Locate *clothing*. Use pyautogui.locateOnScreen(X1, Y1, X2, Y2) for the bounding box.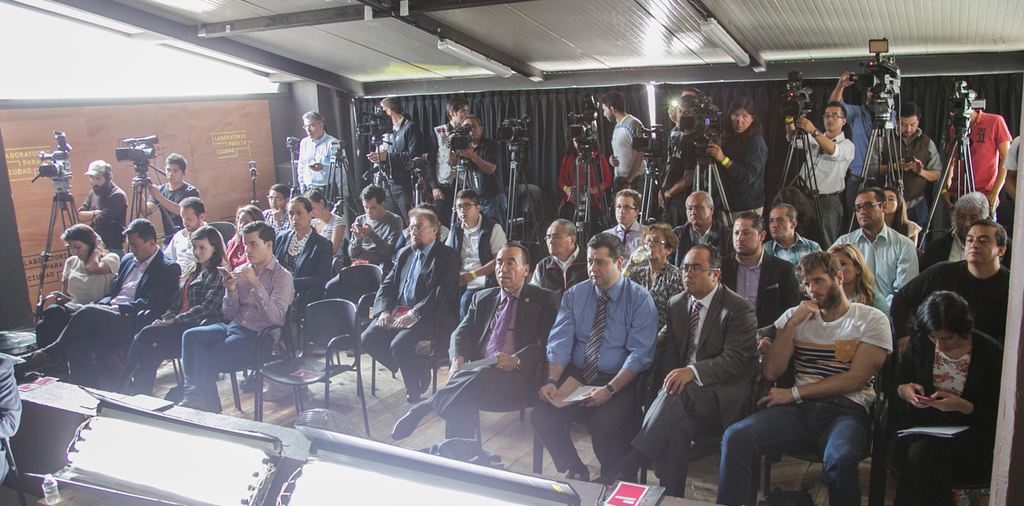
pyautogui.locateOnScreen(842, 100, 865, 218).
